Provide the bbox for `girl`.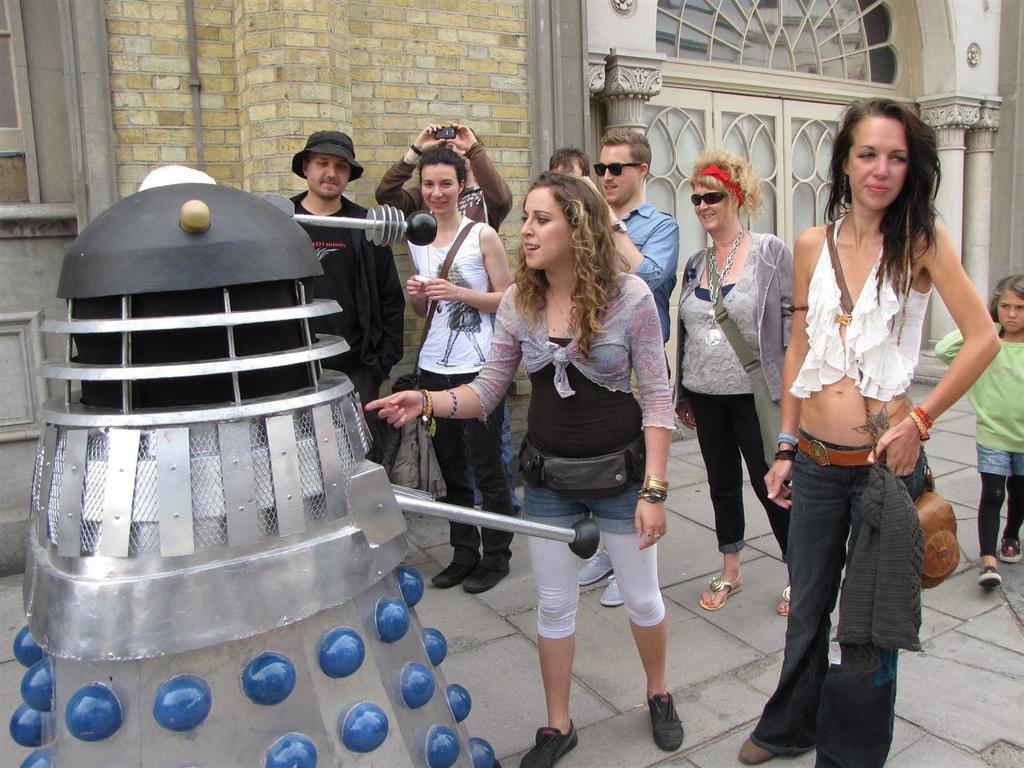
select_region(405, 147, 515, 593).
